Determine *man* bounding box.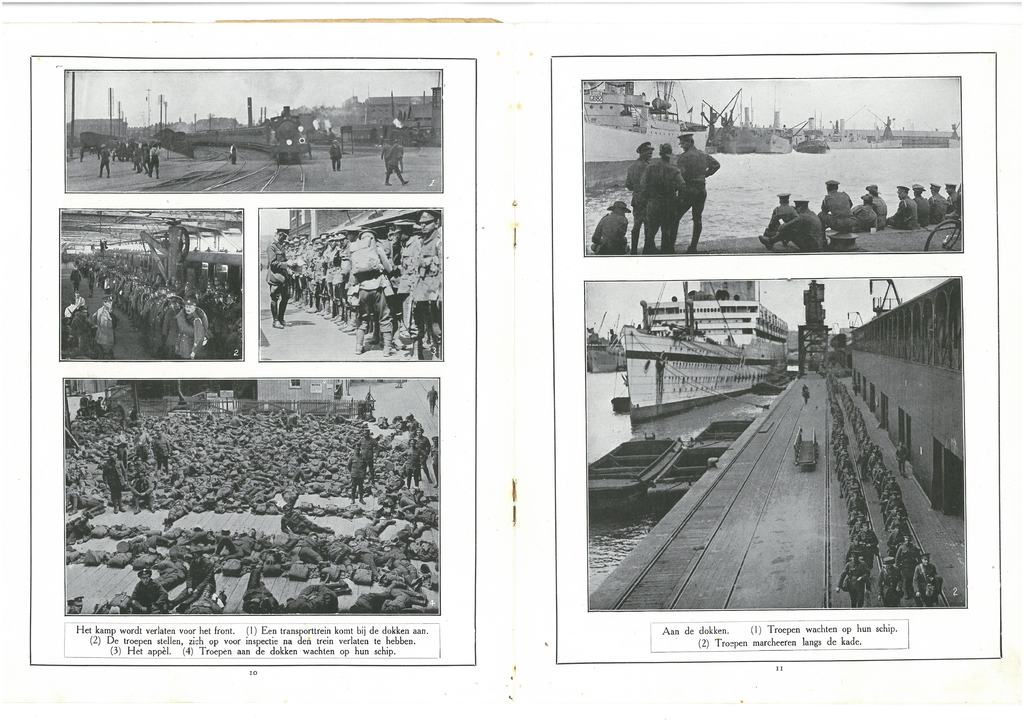
Determined: (left=645, top=138, right=674, bottom=250).
